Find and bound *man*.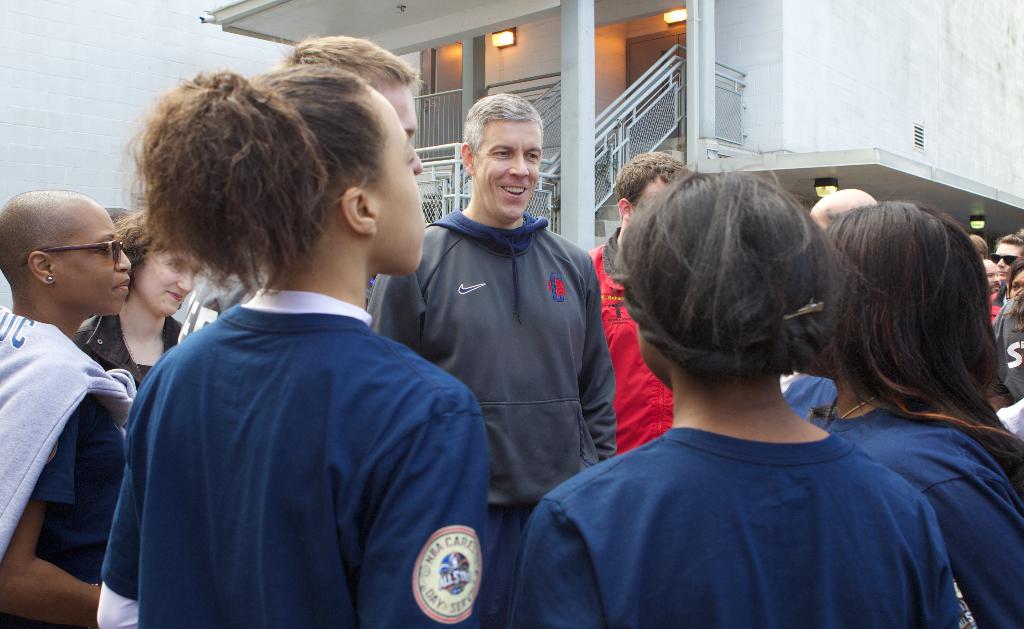
Bound: l=587, t=151, r=673, b=456.
